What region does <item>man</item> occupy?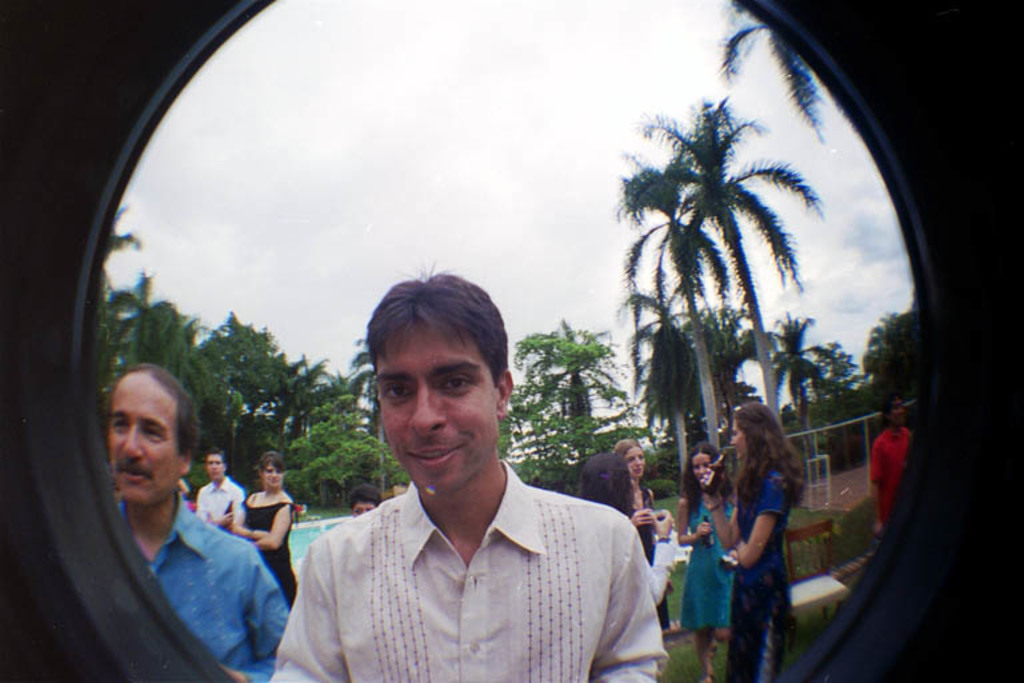
pyautogui.locateOnScreen(283, 293, 639, 672).
